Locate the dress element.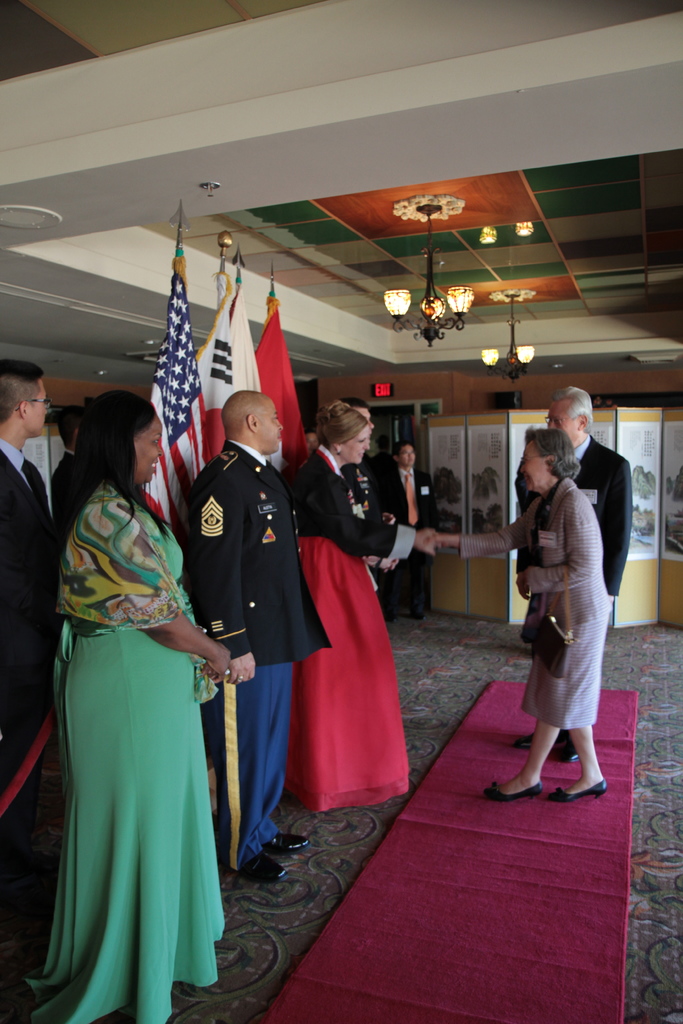
Element bbox: region(281, 450, 411, 812).
